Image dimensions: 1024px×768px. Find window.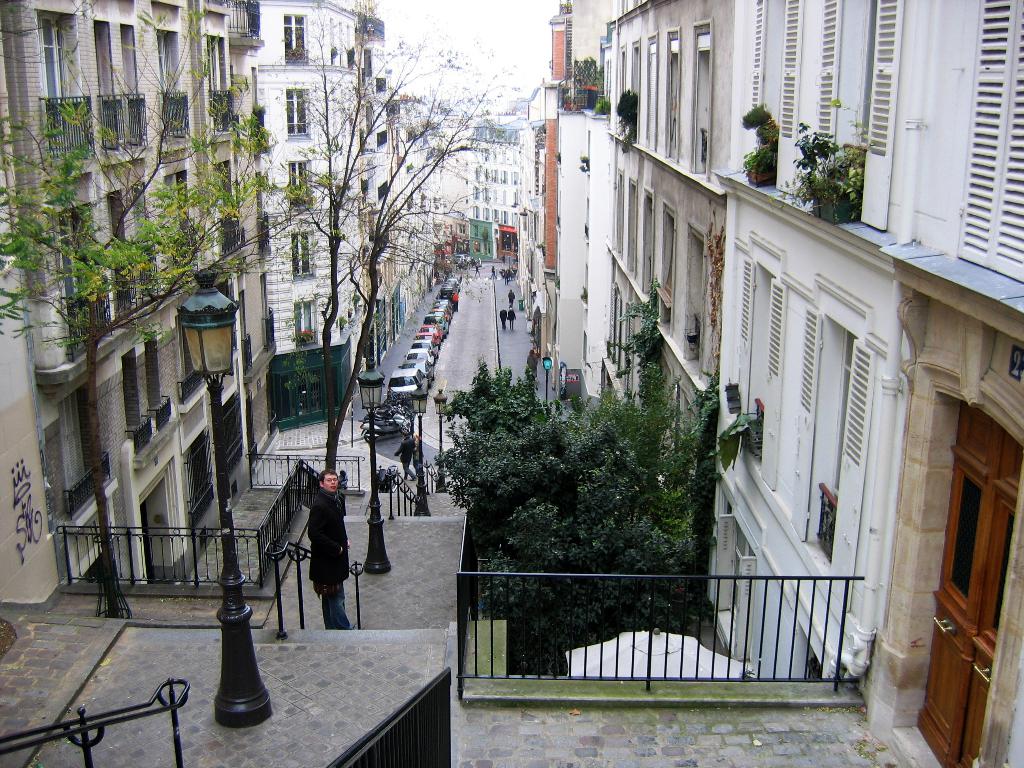
pyautogui.locateOnScreen(290, 88, 314, 134).
